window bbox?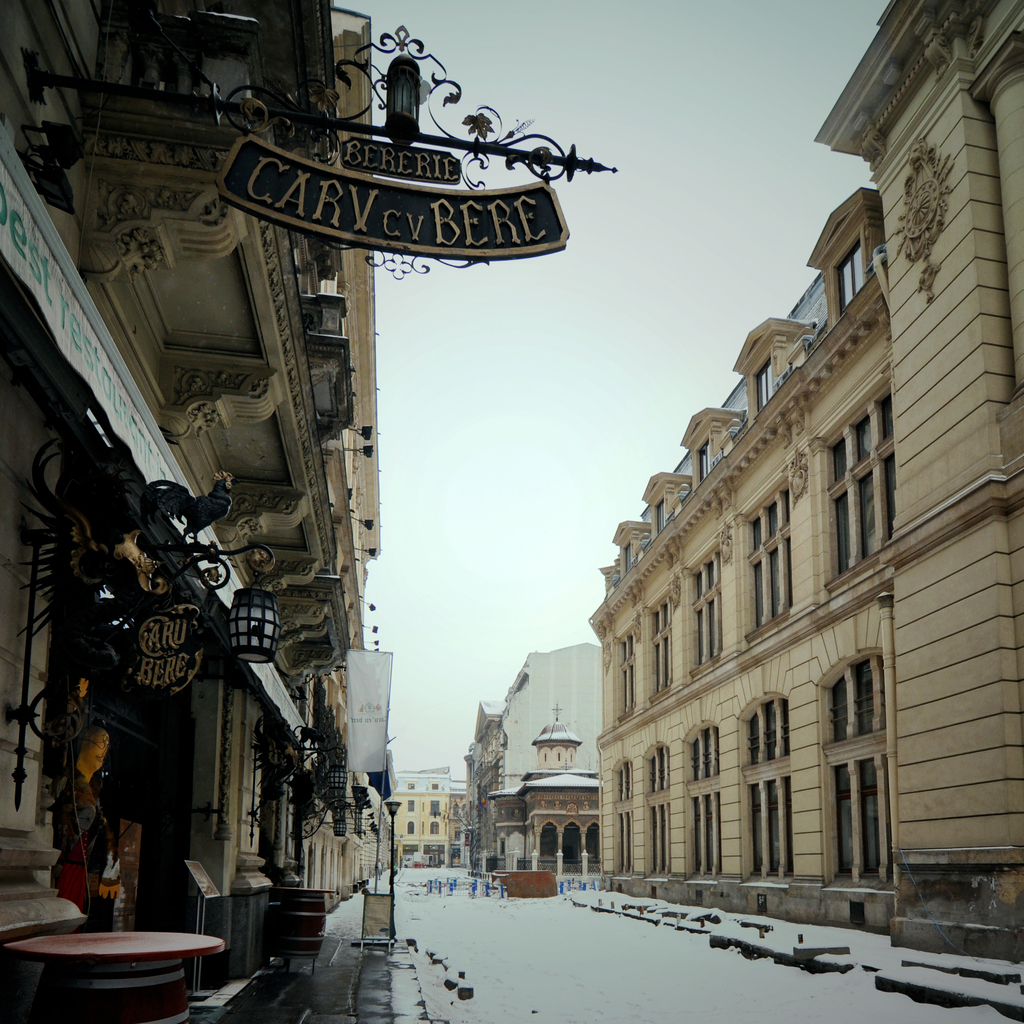
pyautogui.locateOnScreen(740, 471, 798, 629)
